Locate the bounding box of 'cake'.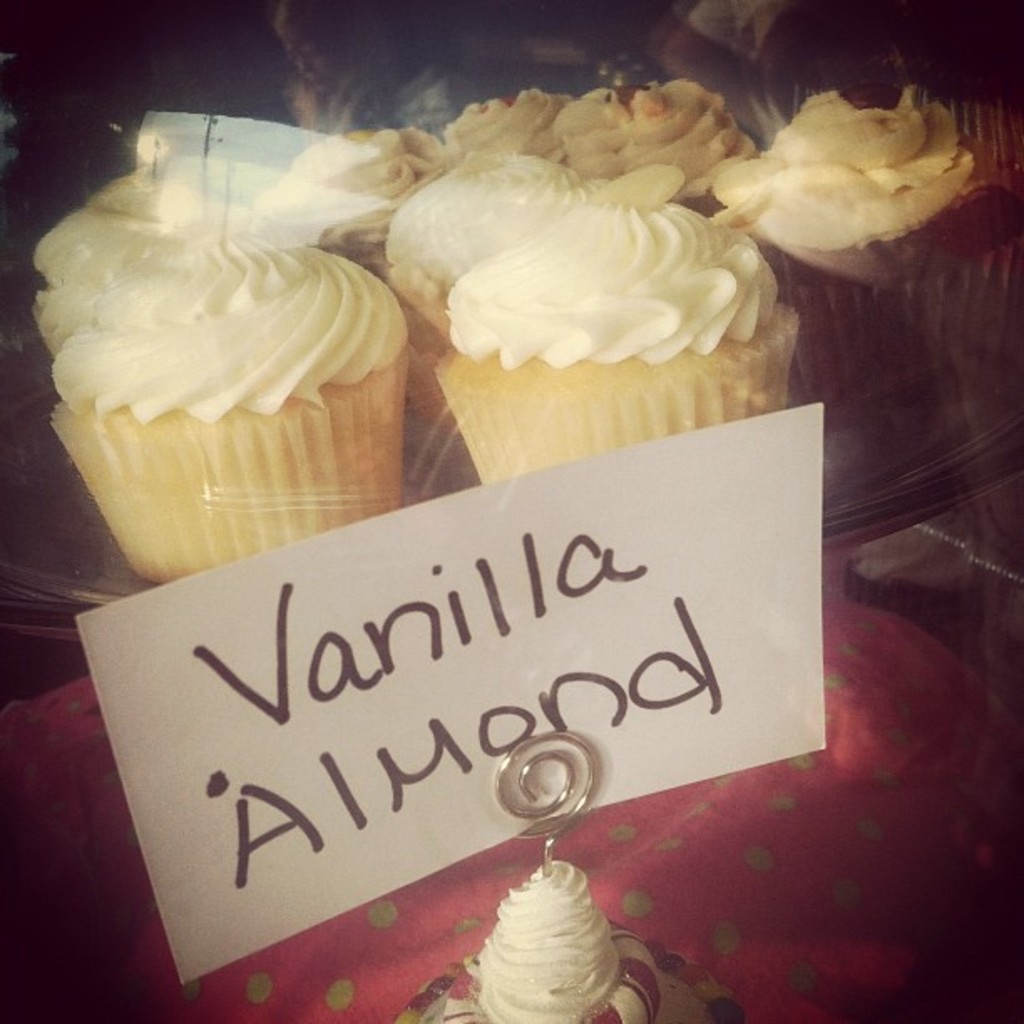
Bounding box: pyautogui.locateOnScreen(711, 94, 1022, 400).
